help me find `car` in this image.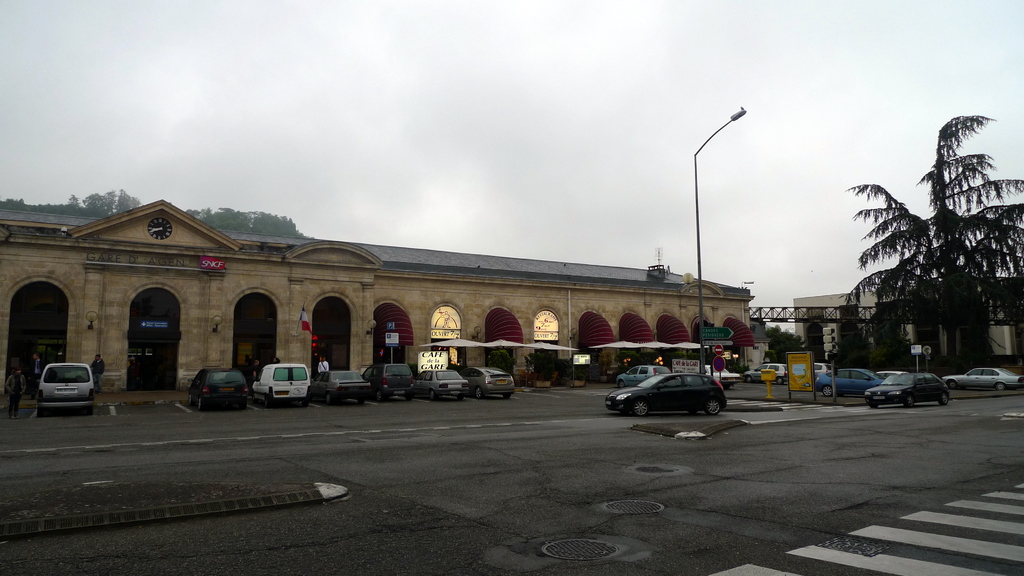
Found it: detection(874, 371, 911, 380).
